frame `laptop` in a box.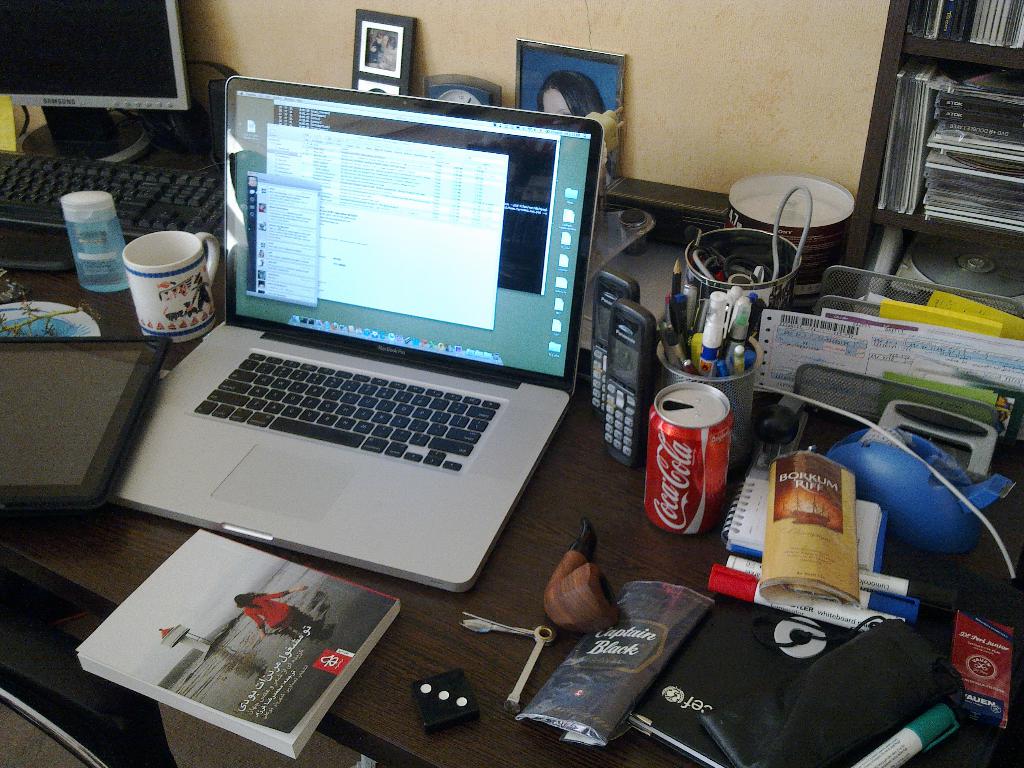
(left=150, top=66, right=588, bottom=622).
